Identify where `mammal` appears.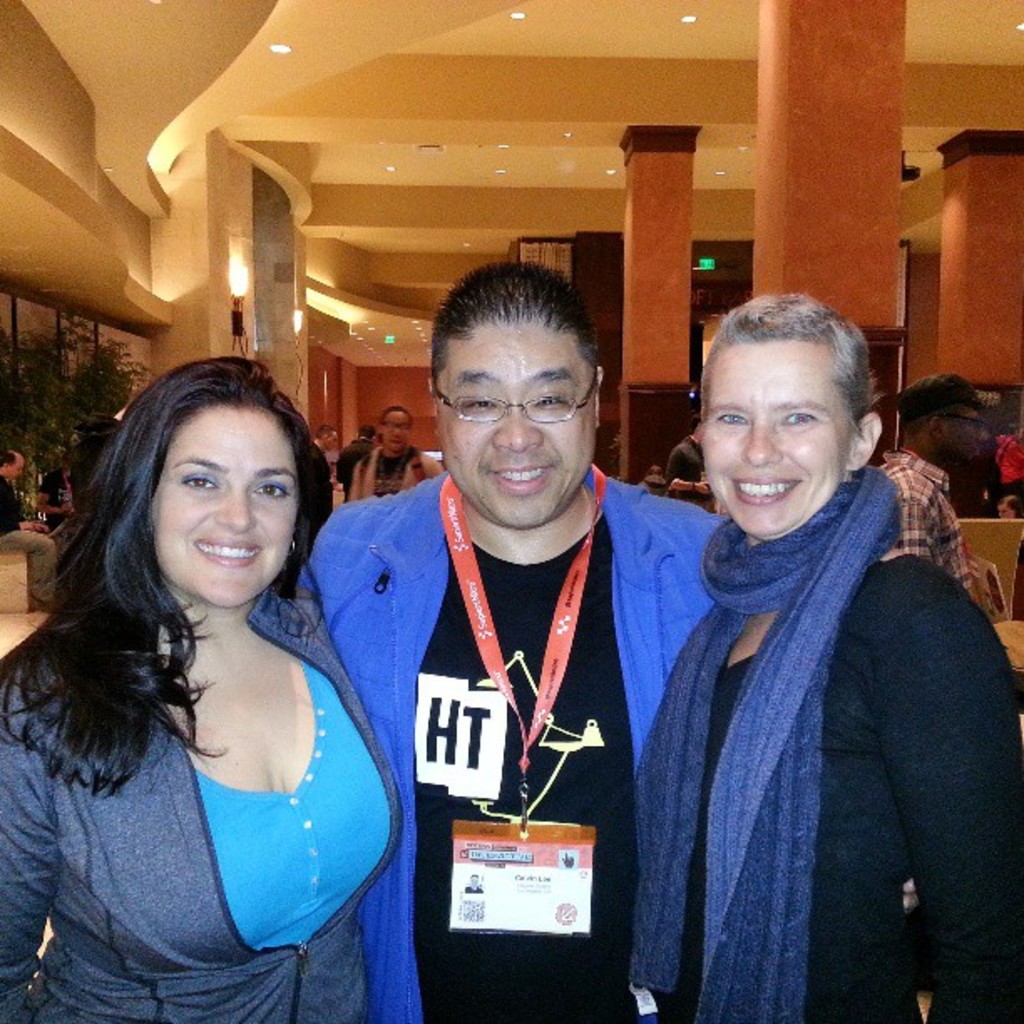
Appears at box=[991, 492, 1021, 520].
